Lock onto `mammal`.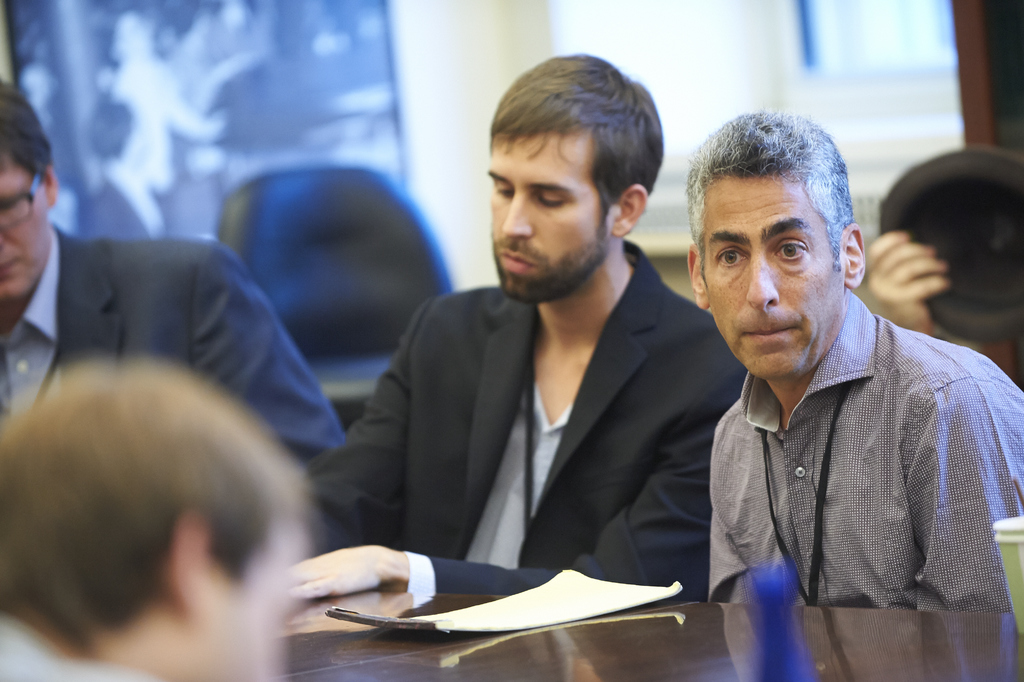
Locked: <box>0,83,340,476</box>.
